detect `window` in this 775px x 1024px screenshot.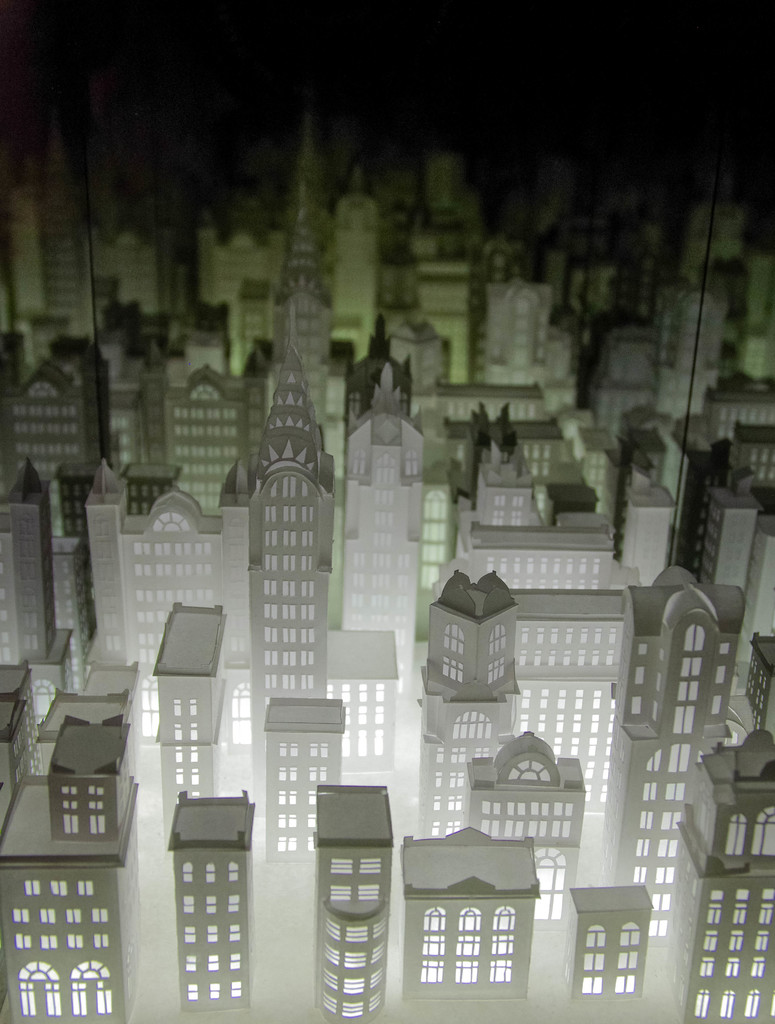
Detection: region(551, 650, 559, 666).
